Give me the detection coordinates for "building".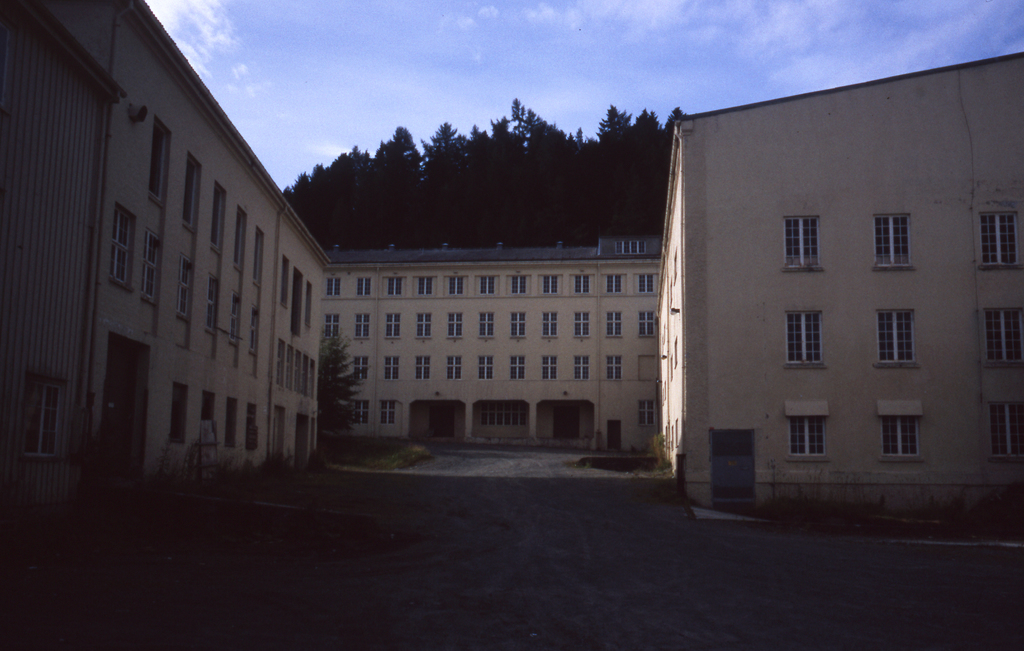
<box>655,51,1023,522</box>.
